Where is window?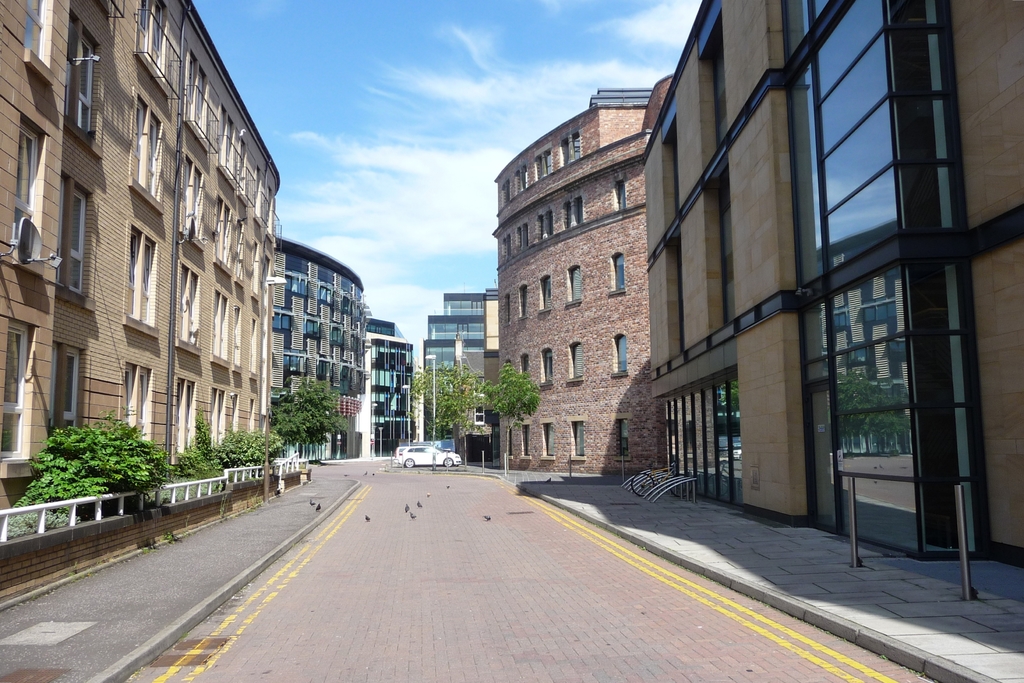
(left=572, top=197, right=583, bottom=226).
